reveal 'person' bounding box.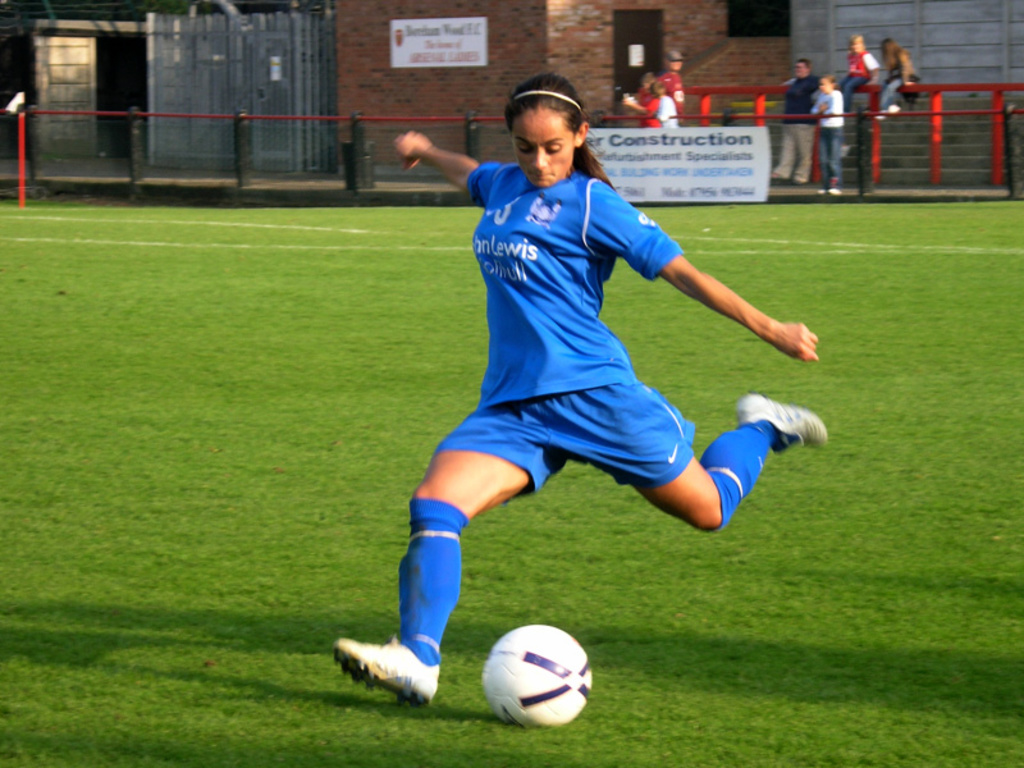
Revealed: (768, 60, 823, 183).
